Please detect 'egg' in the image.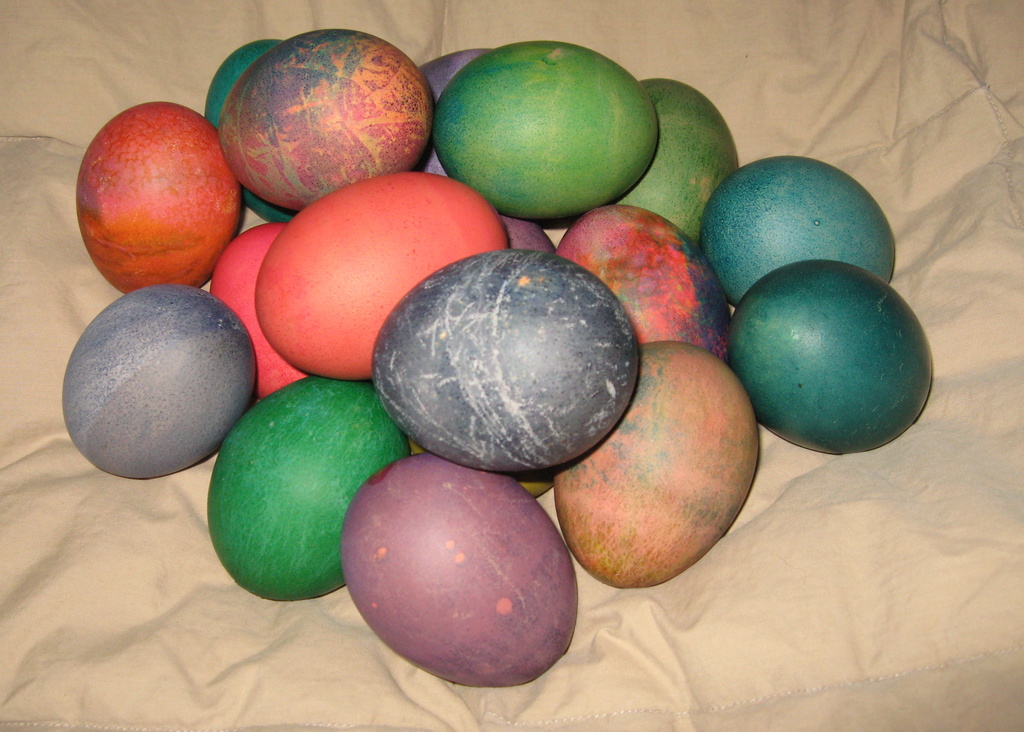
<box>335,457,579,692</box>.
